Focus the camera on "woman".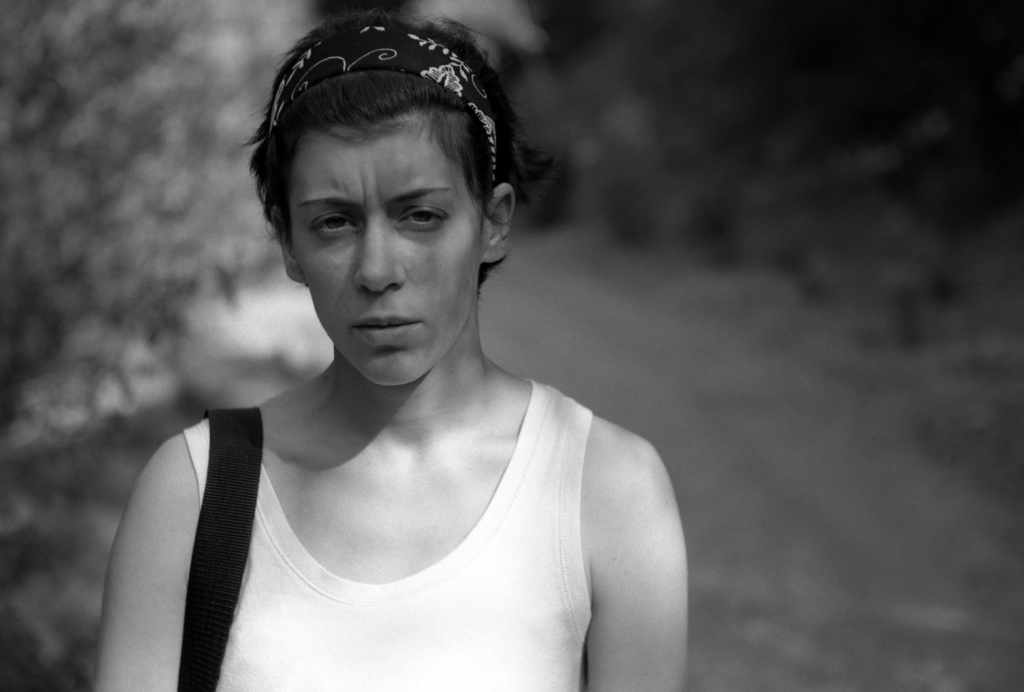
Focus region: locate(123, 86, 689, 658).
